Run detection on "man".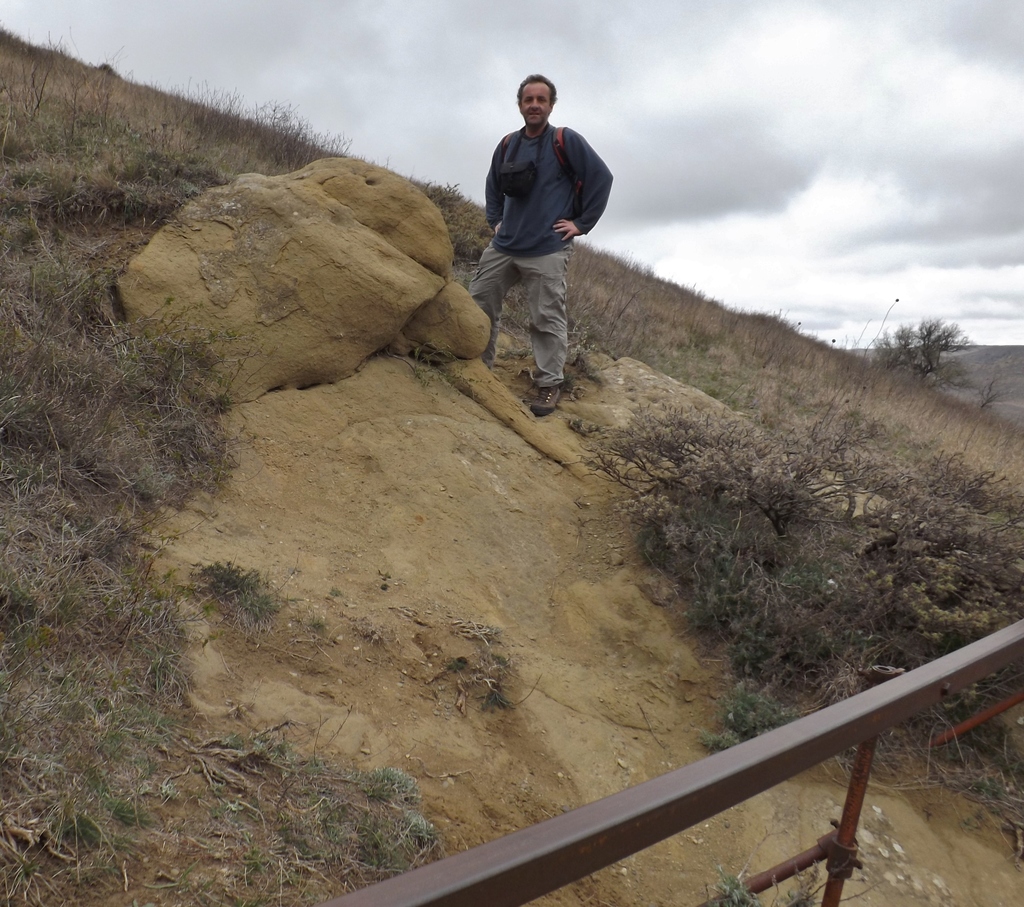
Result: x1=460 y1=67 x2=616 y2=421.
